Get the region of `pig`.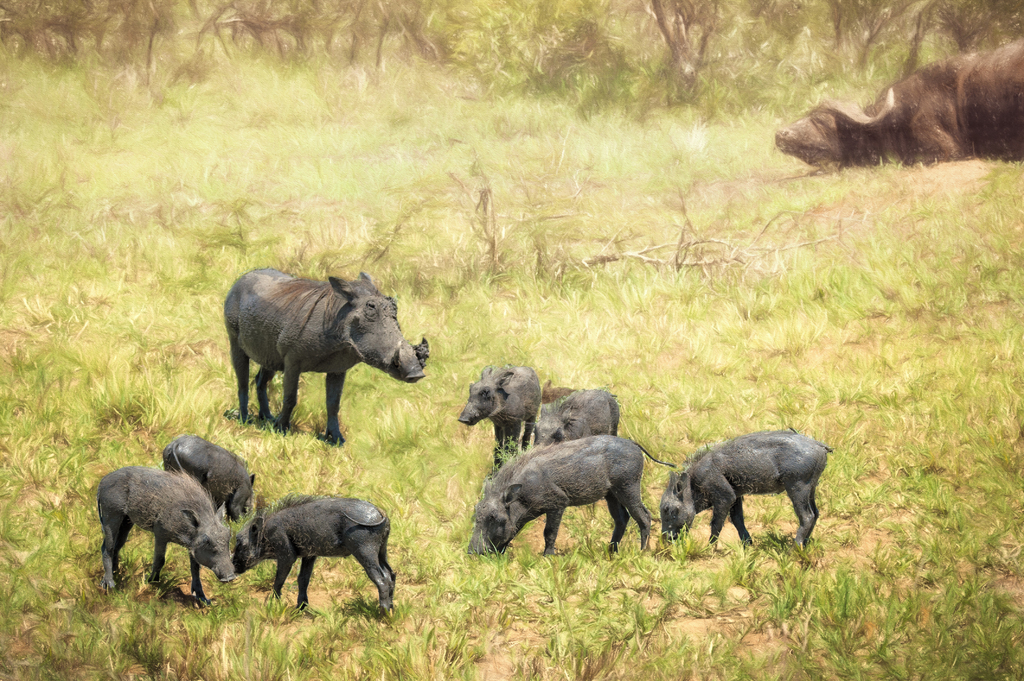
locate(229, 490, 396, 616).
